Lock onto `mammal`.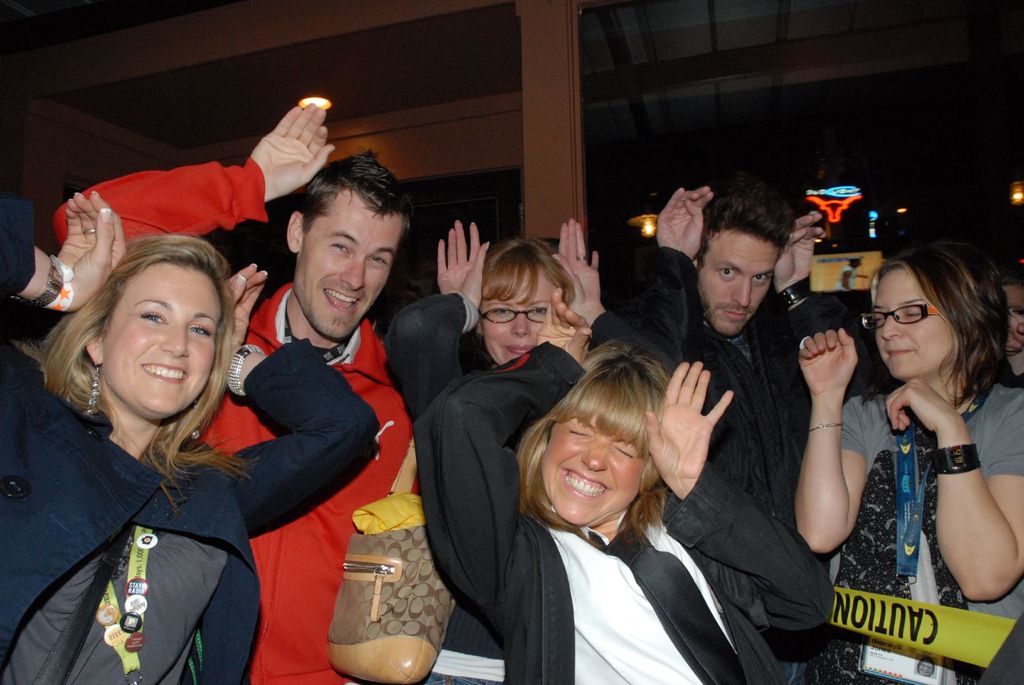
Locked: [49,98,424,684].
